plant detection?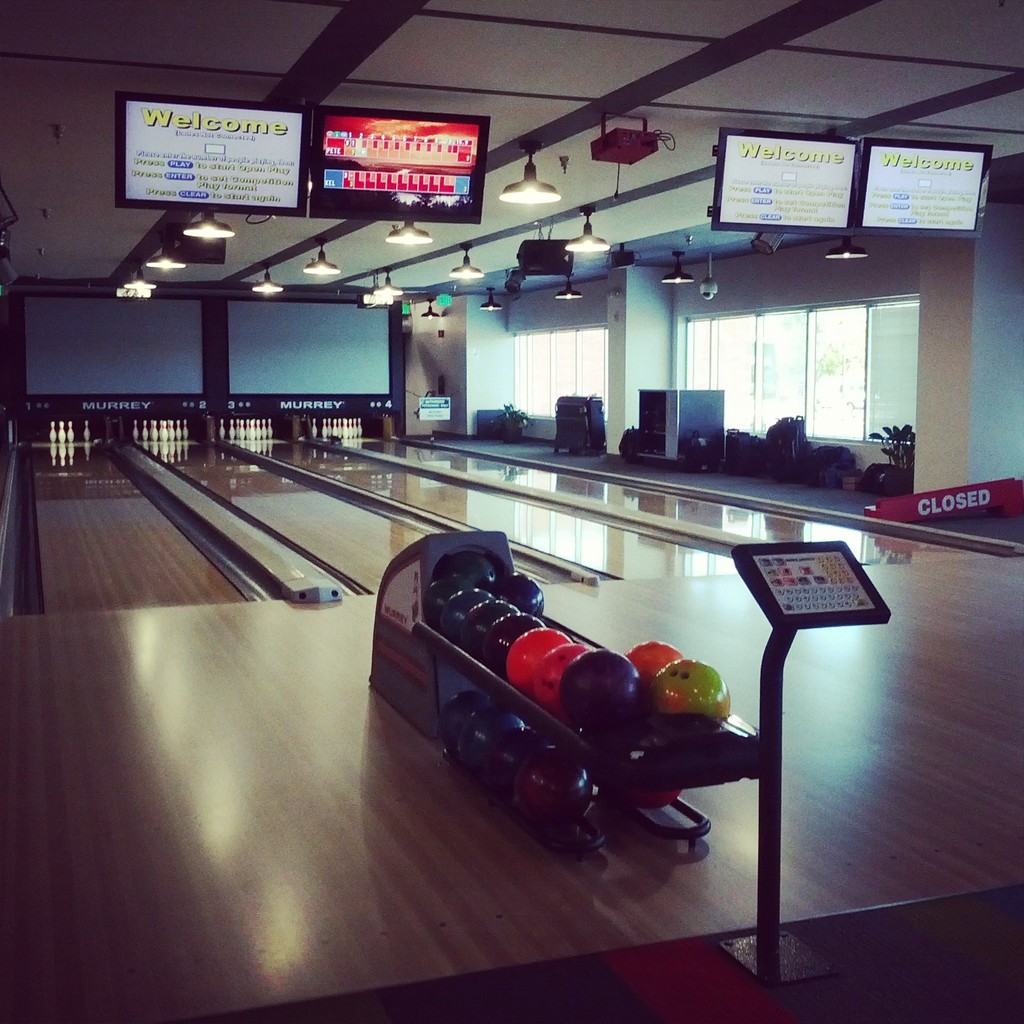
locate(491, 401, 536, 433)
